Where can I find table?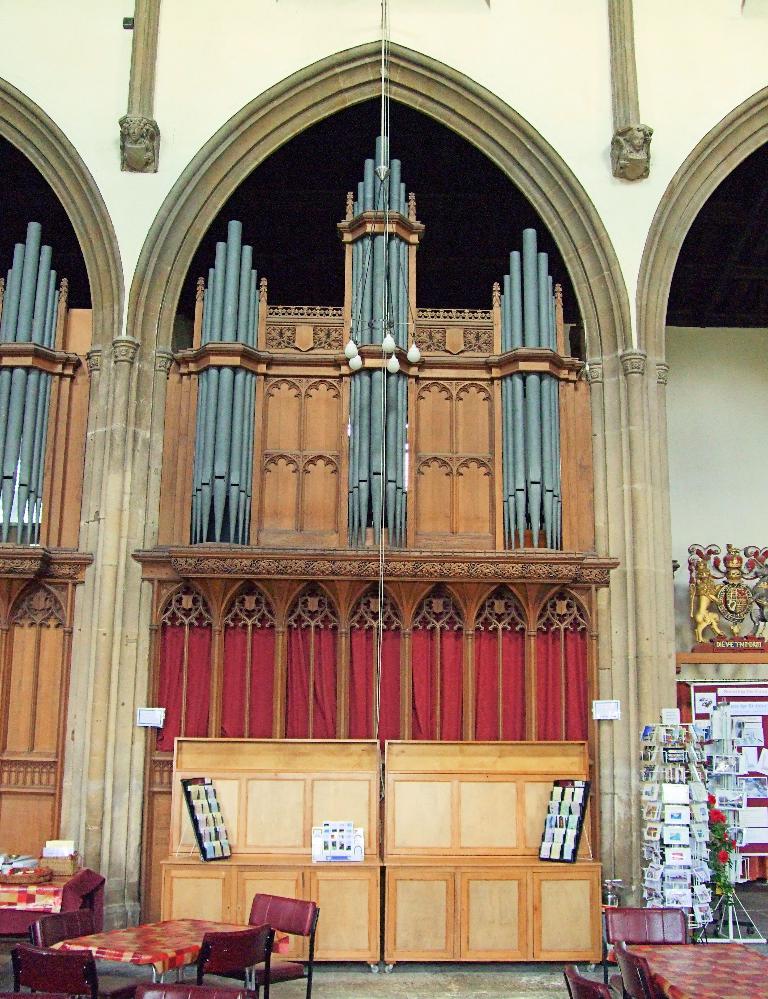
You can find it at <bbox>609, 938, 767, 998</bbox>.
